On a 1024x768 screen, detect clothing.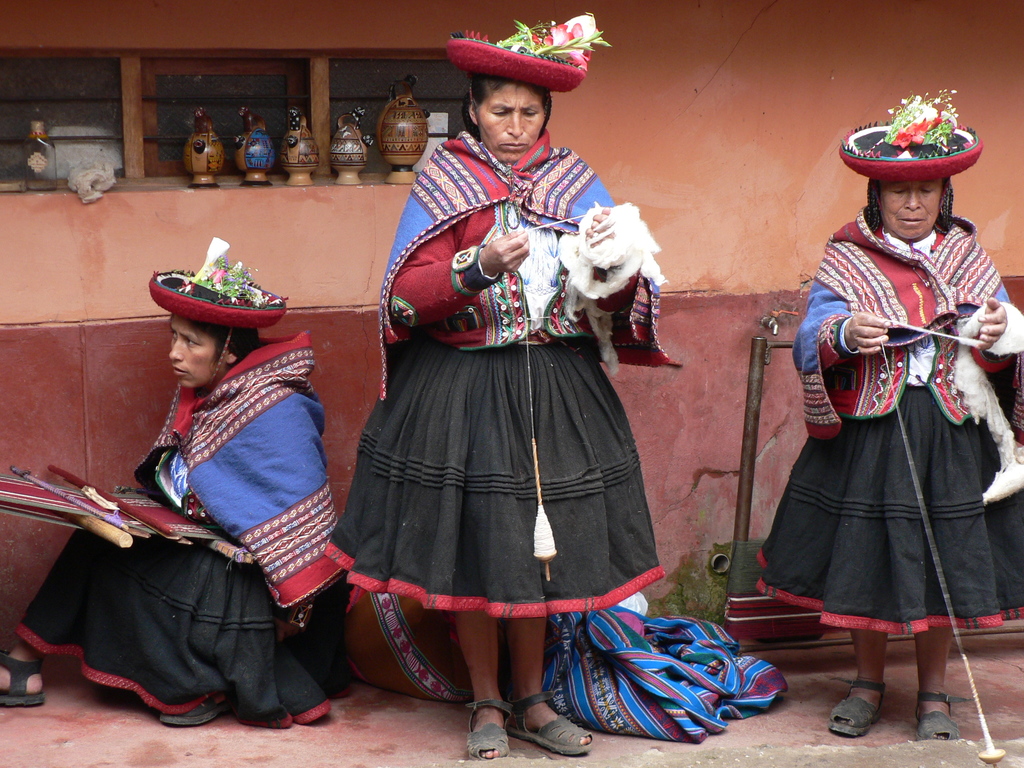
{"x1": 747, "y1": 204, "x2": 1023, "y2": 630}.
